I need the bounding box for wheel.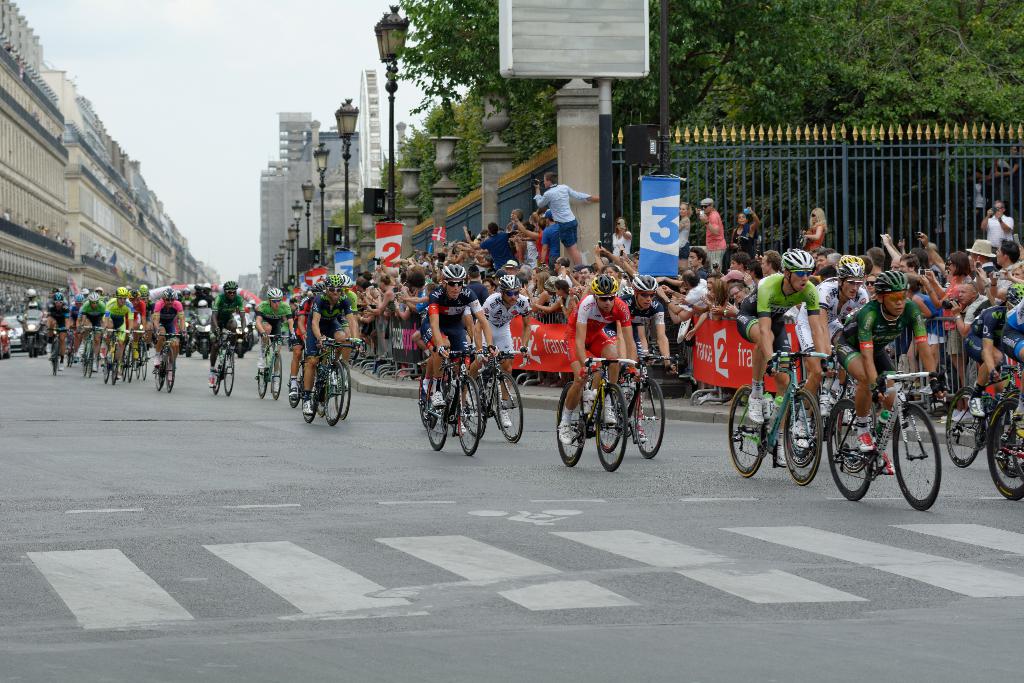
Here it is: 998,390,1023,477.
